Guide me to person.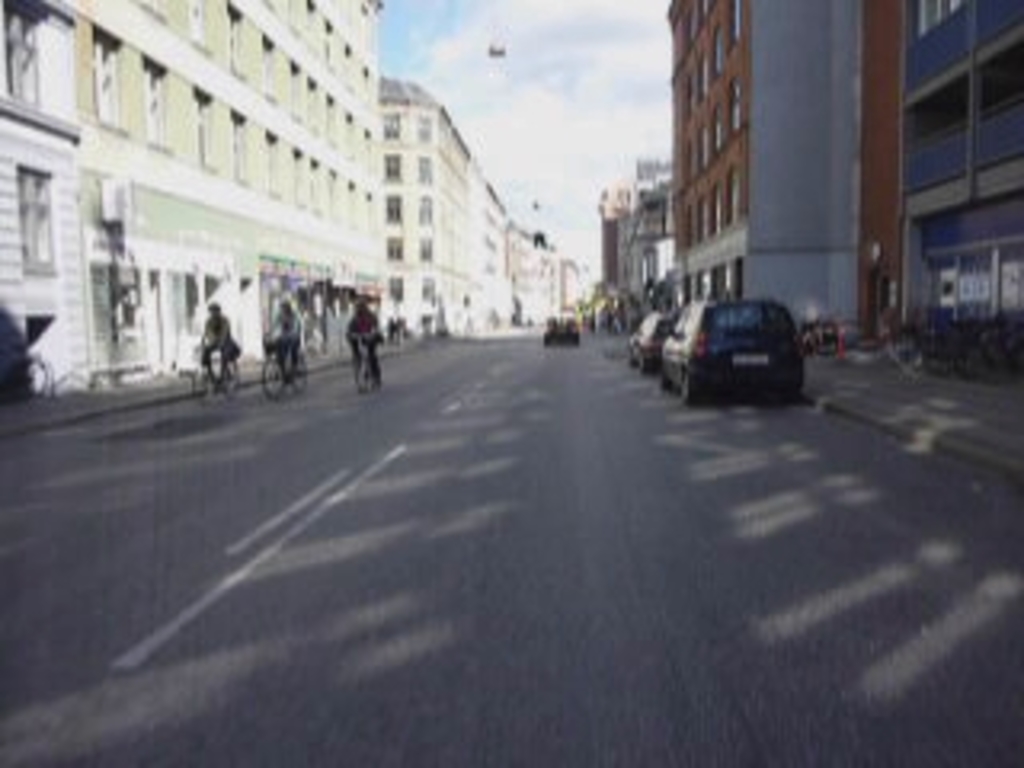
Guidance: (336, 291, 384, 403).
